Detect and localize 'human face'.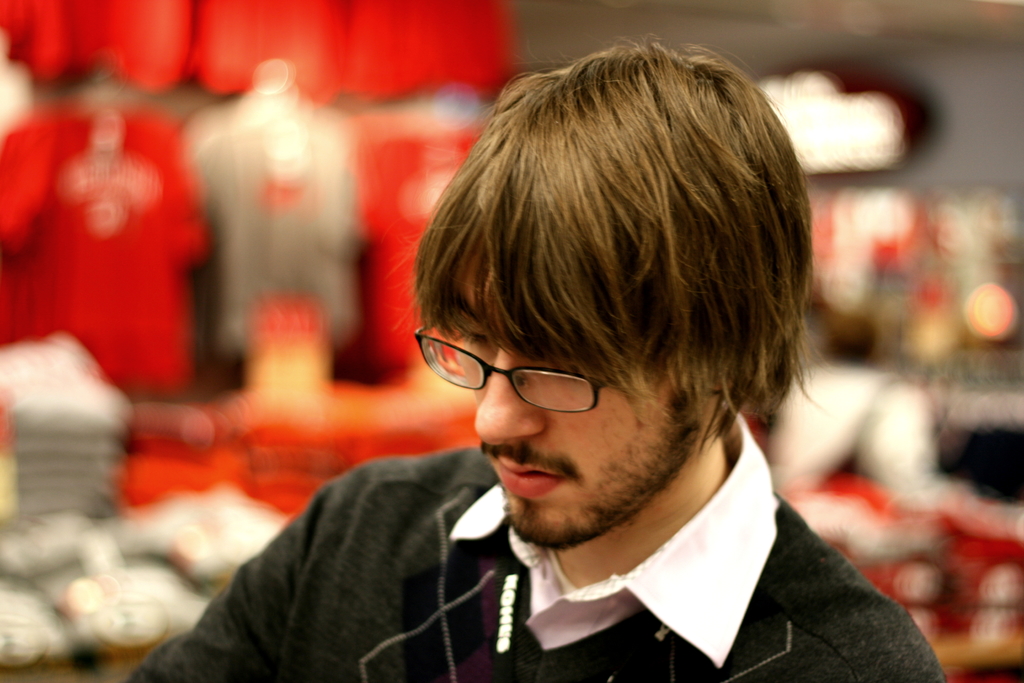
Localized at x1=435 y1=253 x2=703 y2=551.
